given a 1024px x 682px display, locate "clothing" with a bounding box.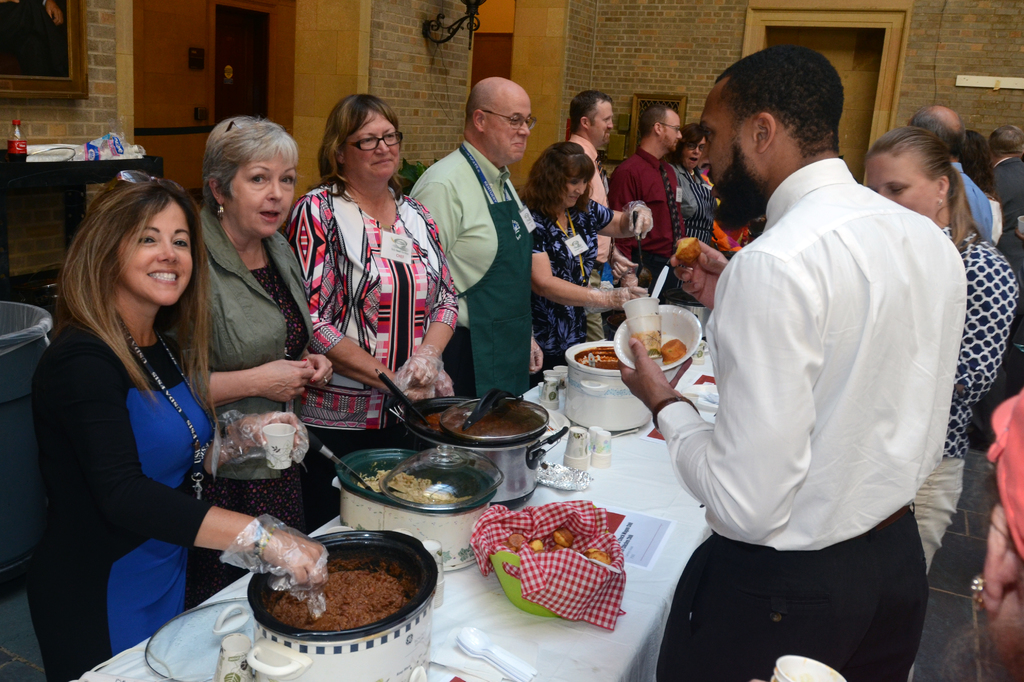
Located: box(178, 211, 340, 580).
